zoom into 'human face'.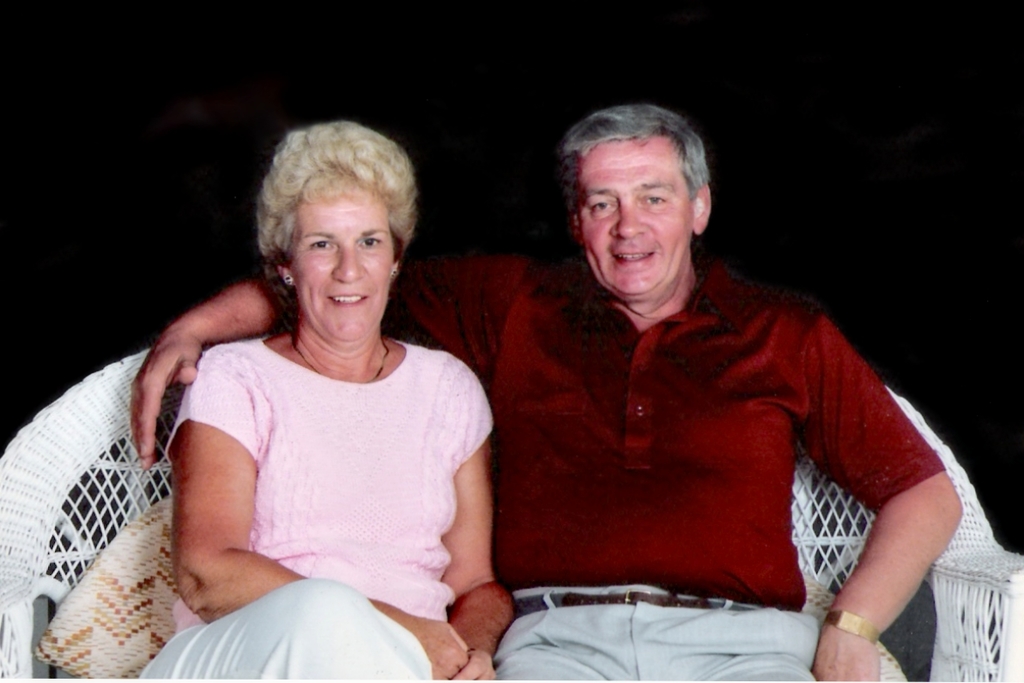
Zoom target: 293/191/394/342.
